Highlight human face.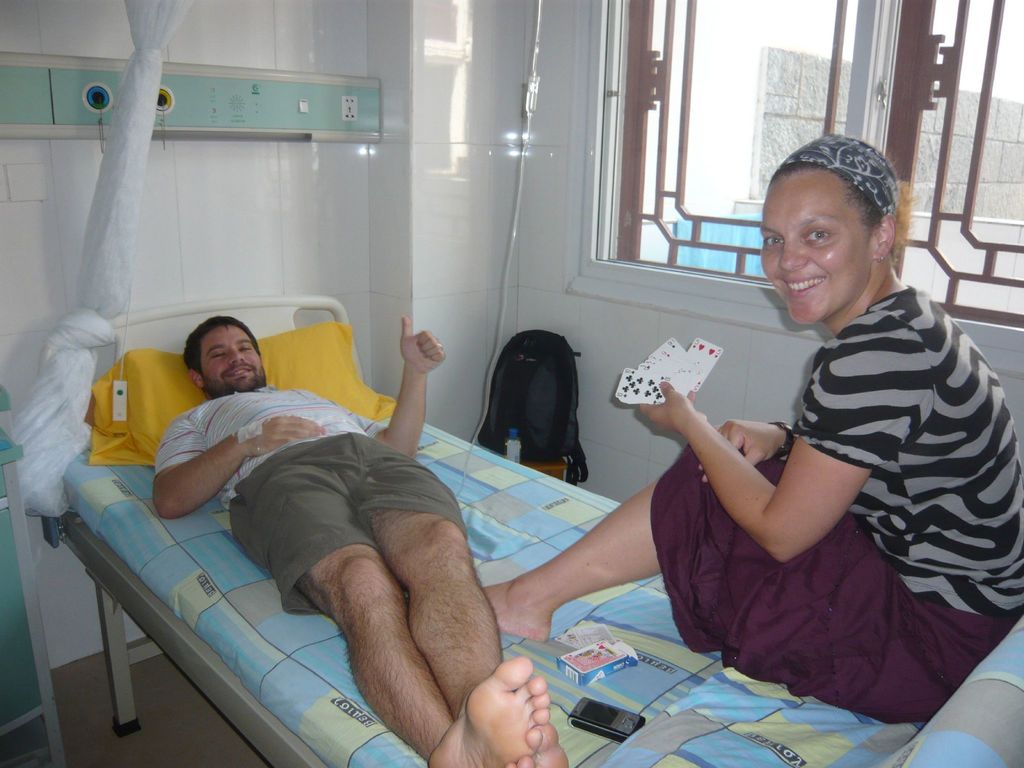
Highlighted region: l=198, t=321, r=266, b=394.
